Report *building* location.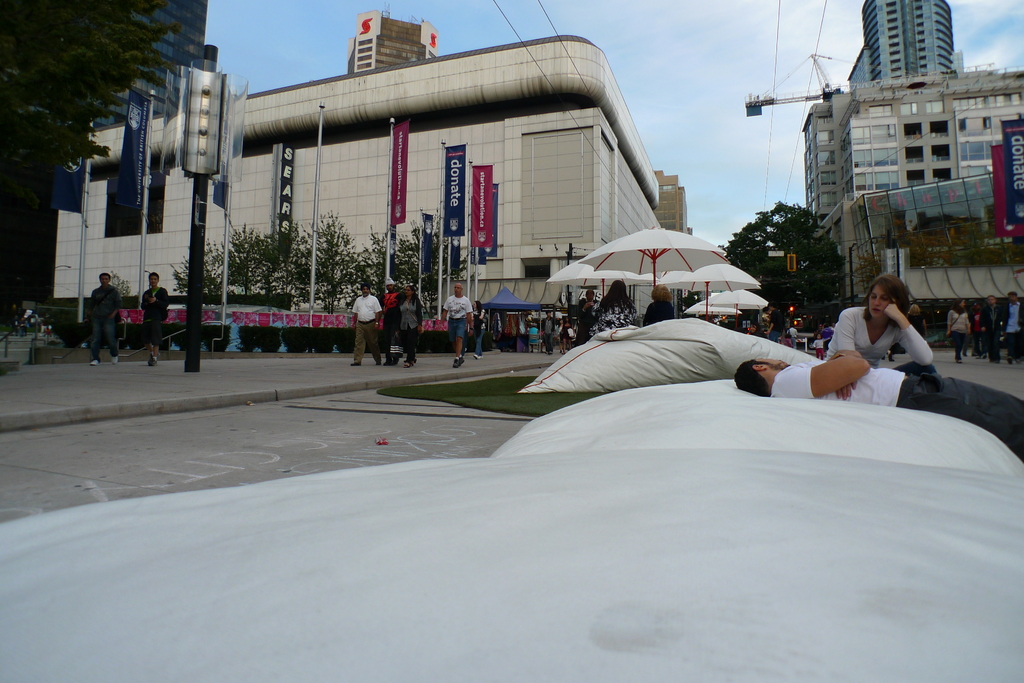
Report: 803/0/1023/341.
